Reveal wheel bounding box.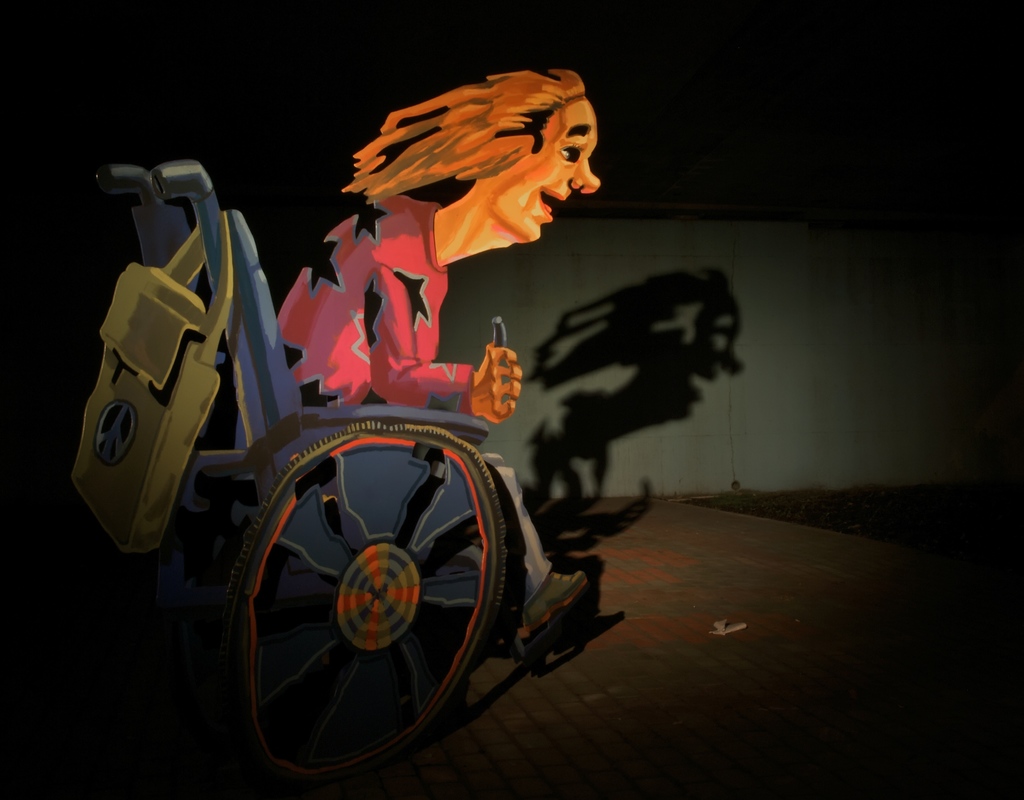
Revealed: pyautogui.locateOnScreen(166, 428, 587, 782).
